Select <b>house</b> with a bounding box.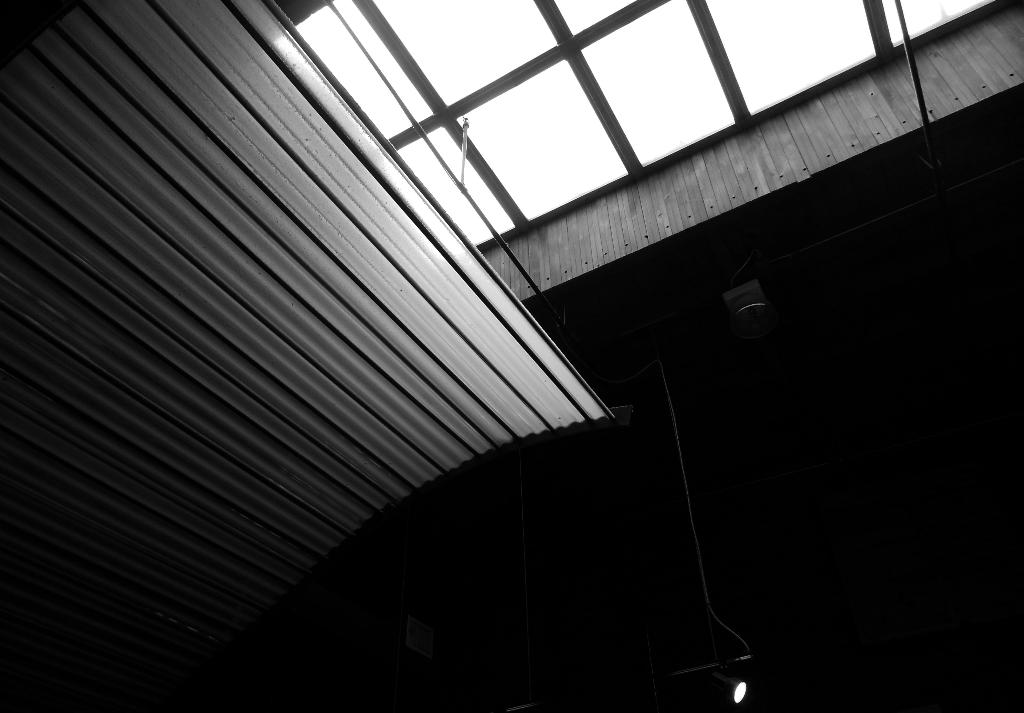
left=8, top=0, right=1021, bottom=712.
